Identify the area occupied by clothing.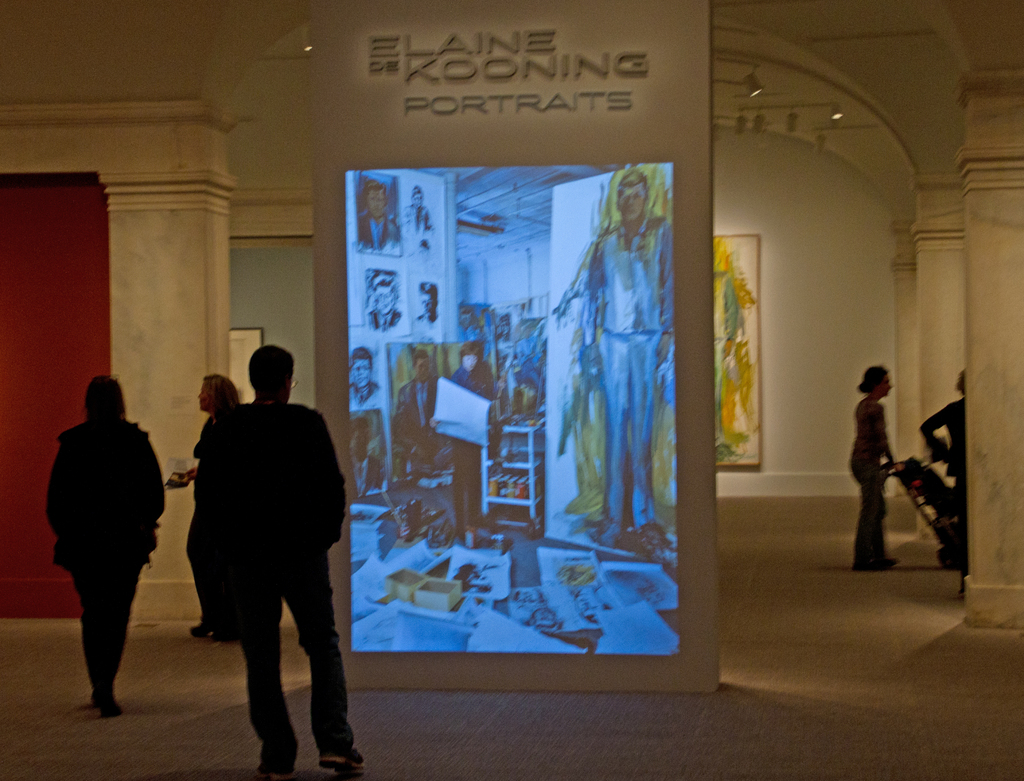
Area: (844, 395, 886, 562).
